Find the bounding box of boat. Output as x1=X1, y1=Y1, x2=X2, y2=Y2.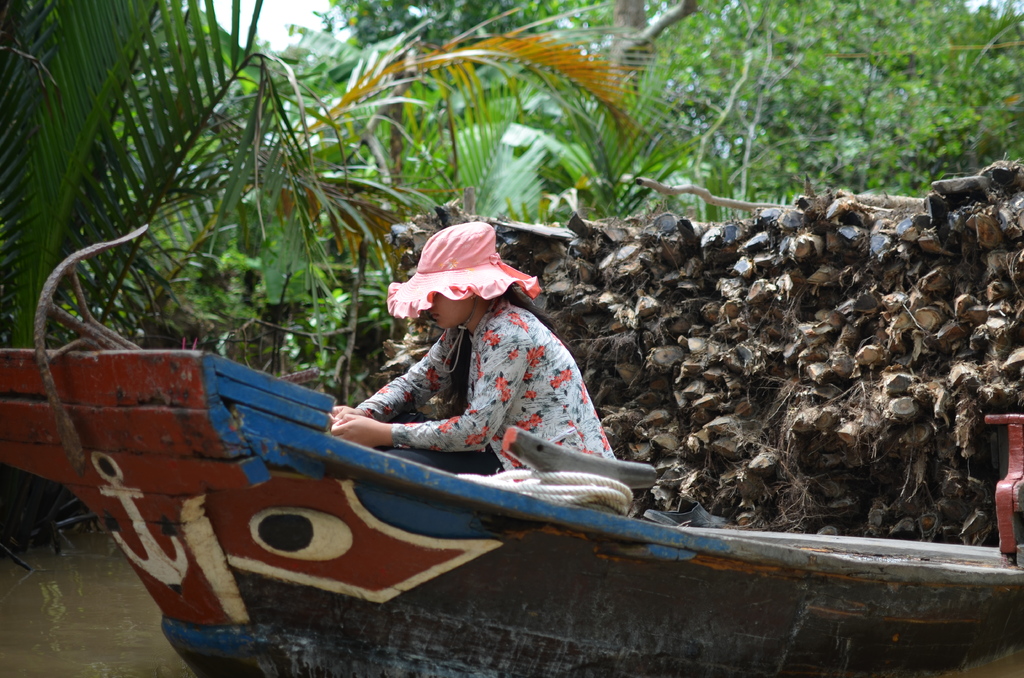
x1=0, y1=243, x2=915, y2=616.
